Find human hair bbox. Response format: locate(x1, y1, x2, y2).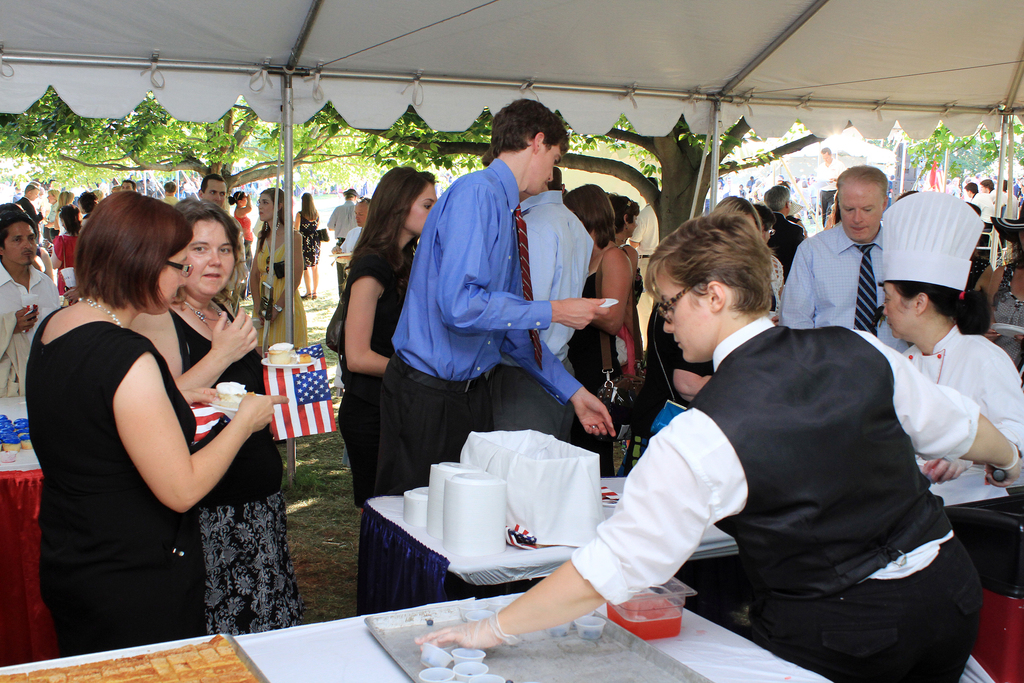
locate(350, 167, 436, 299).
